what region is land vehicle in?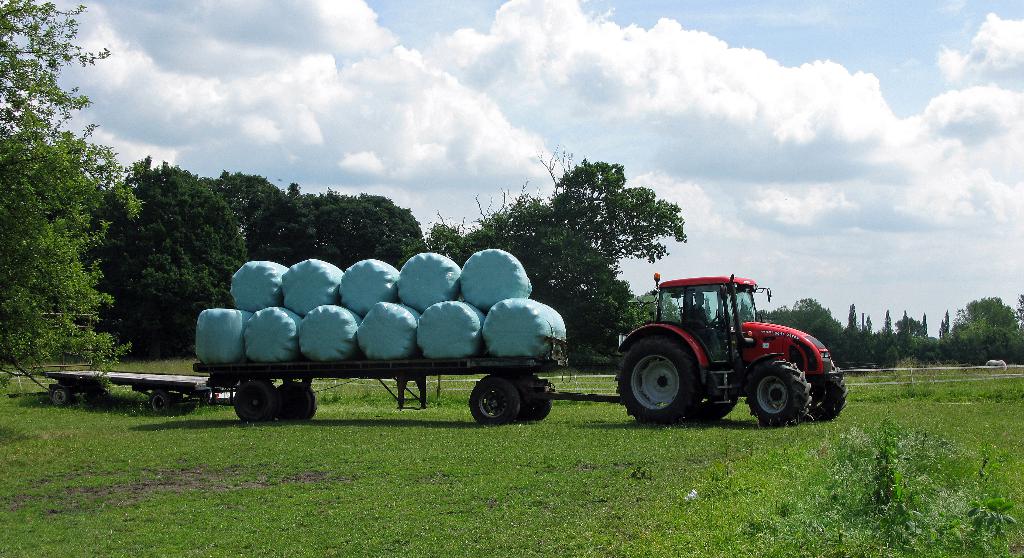
{"left": 37, "top": 369, "right": 218, "bottom": 414}.
